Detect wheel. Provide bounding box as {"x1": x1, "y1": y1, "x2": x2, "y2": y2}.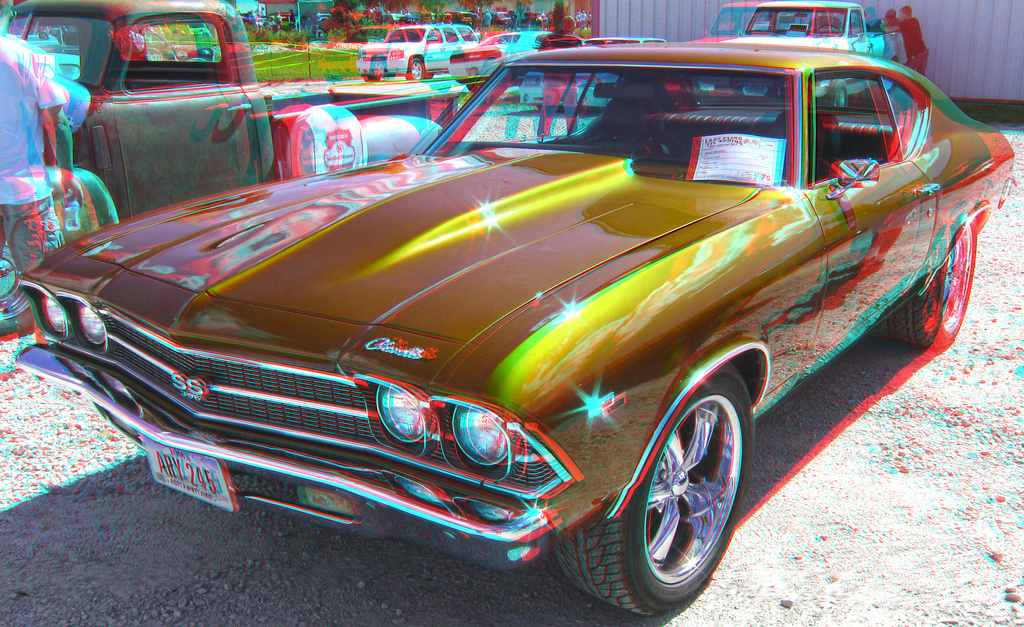
{"x1": 402, "y1": 58, "x2": 423, "y2": 80}.
